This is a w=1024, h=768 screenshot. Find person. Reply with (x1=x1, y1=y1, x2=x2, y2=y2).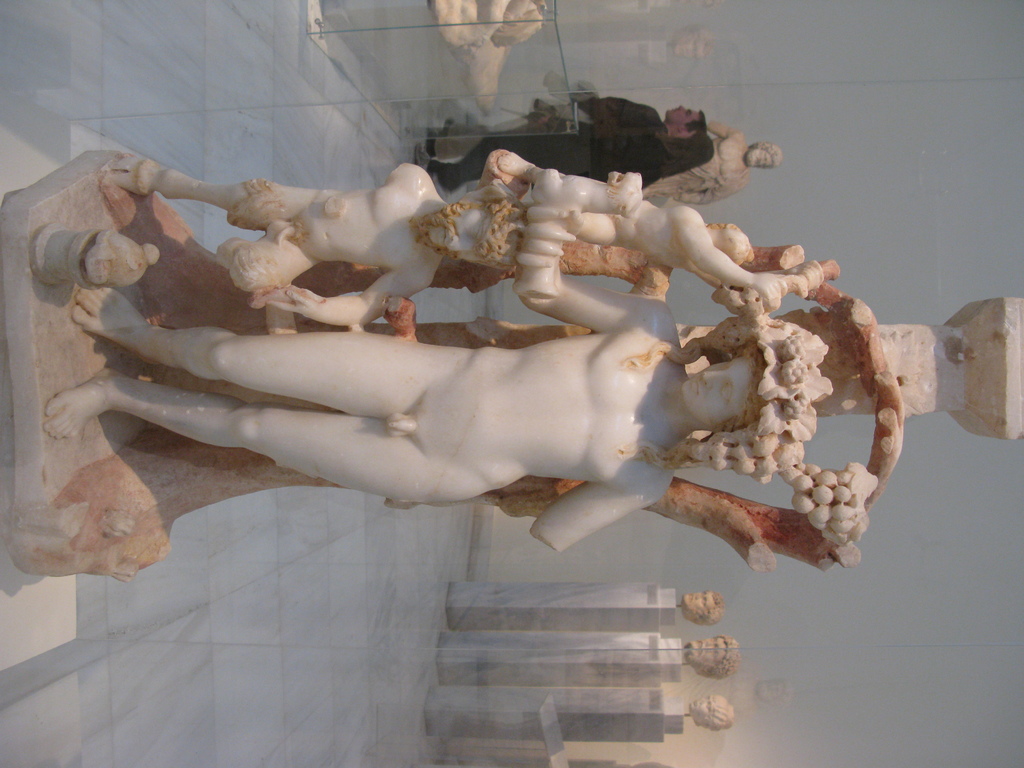
(x1=420, y1=78, x2=707, y2=156).
